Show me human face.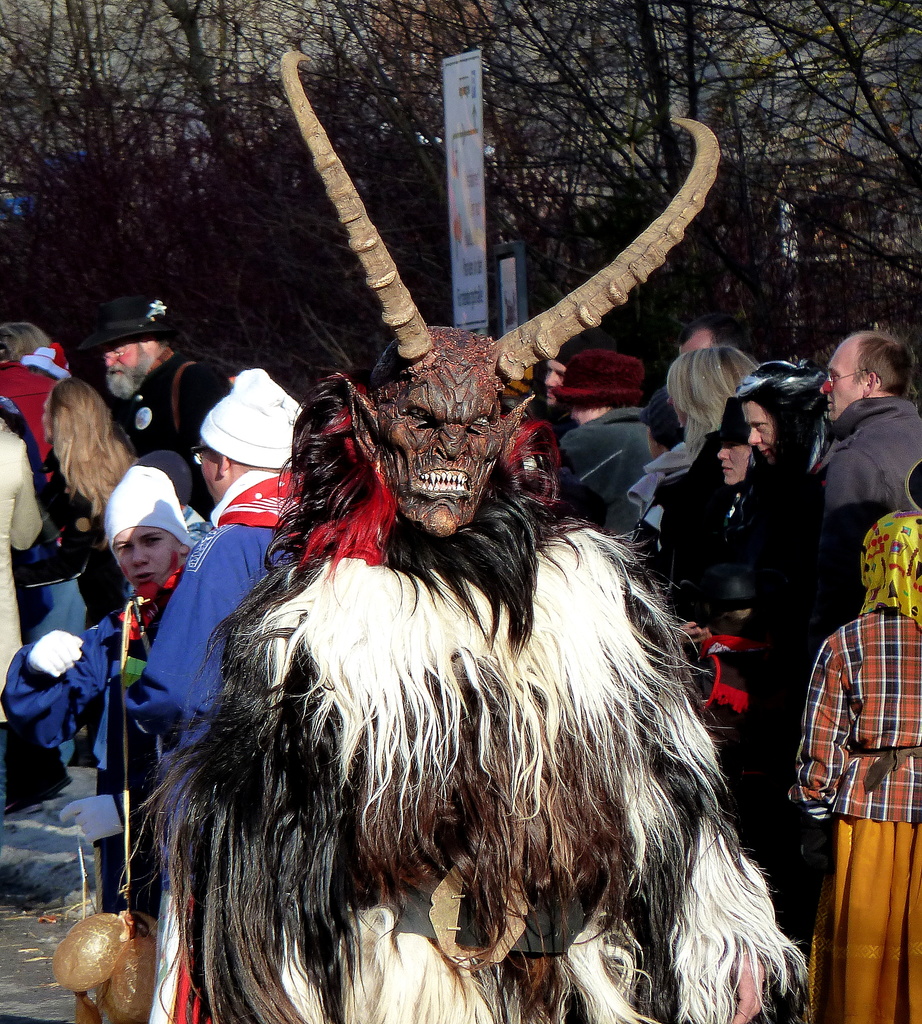
human face is here: locate(114, 529, 174, 586).
